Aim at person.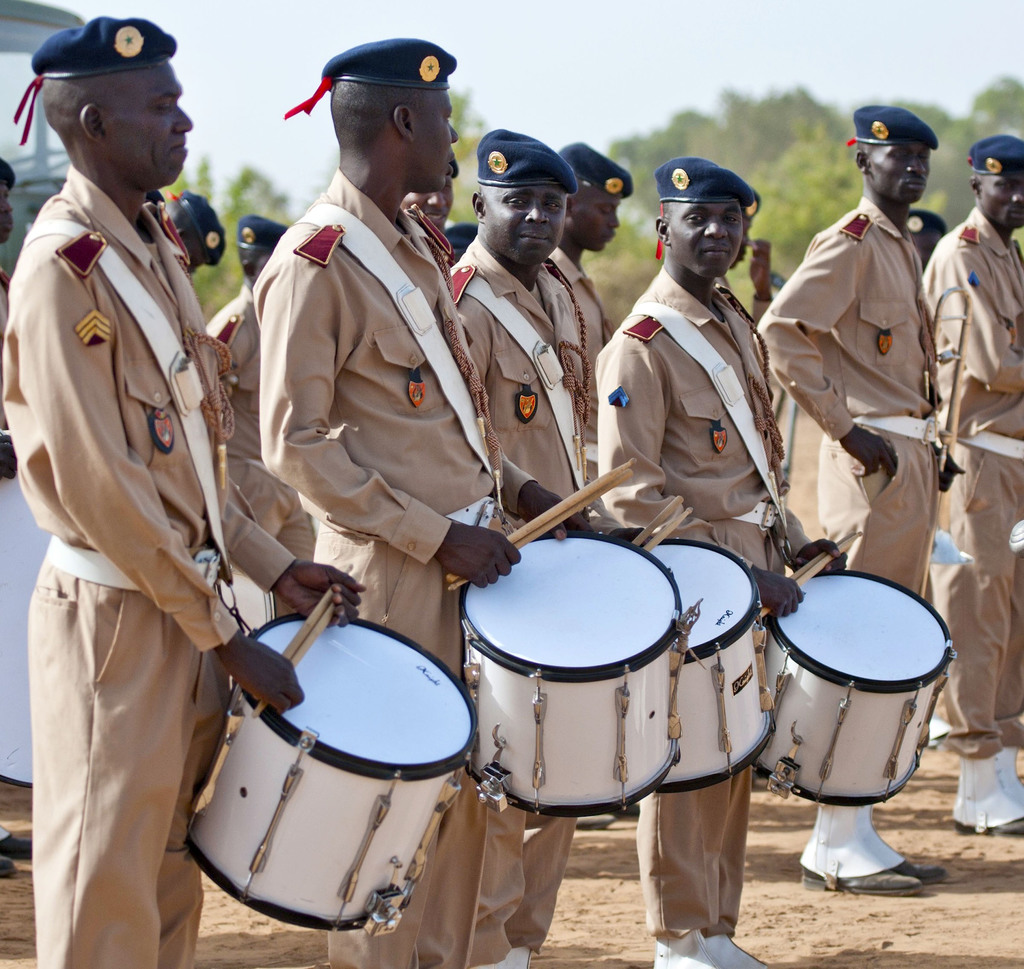
Aimed at [752, 102, 963, 902].
